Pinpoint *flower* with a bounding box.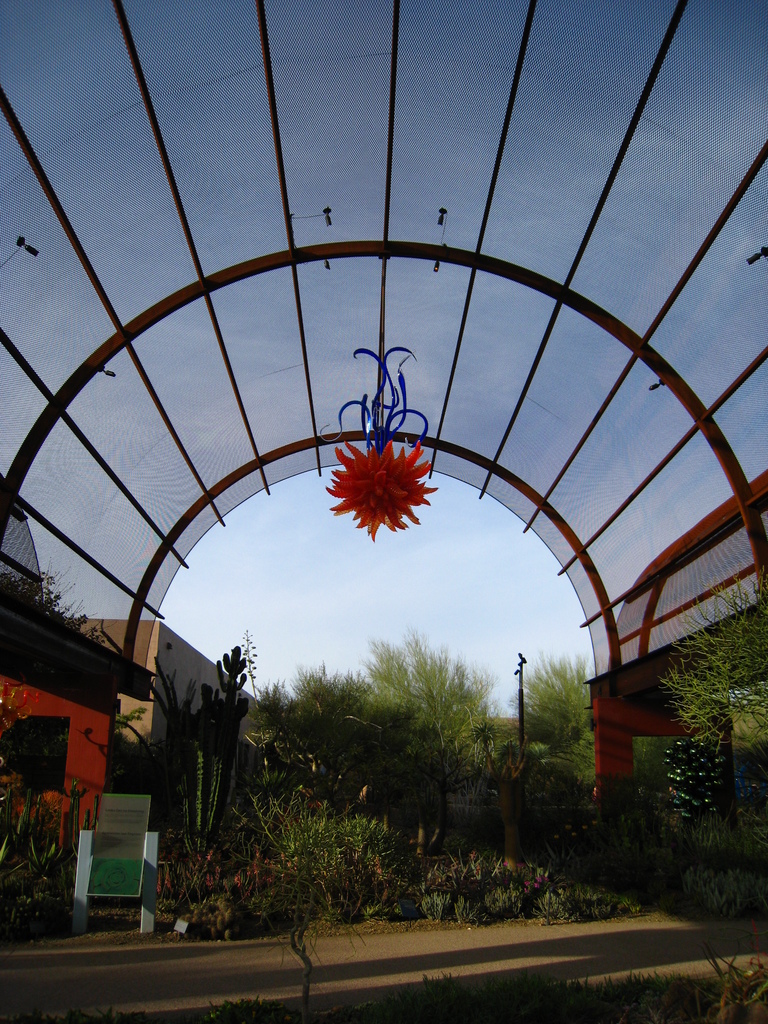
<bbox>329, 428, 439, 531</bbox>.
